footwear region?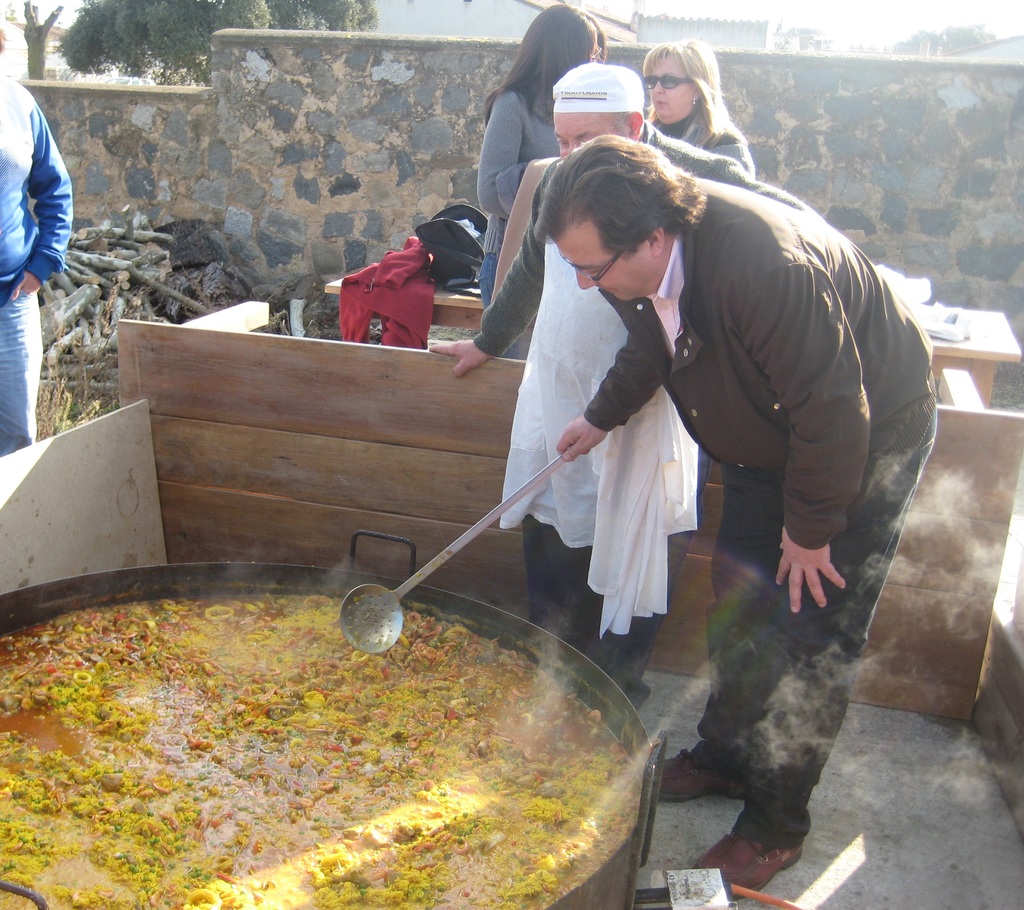
detection(654, 748, 751, 801)
